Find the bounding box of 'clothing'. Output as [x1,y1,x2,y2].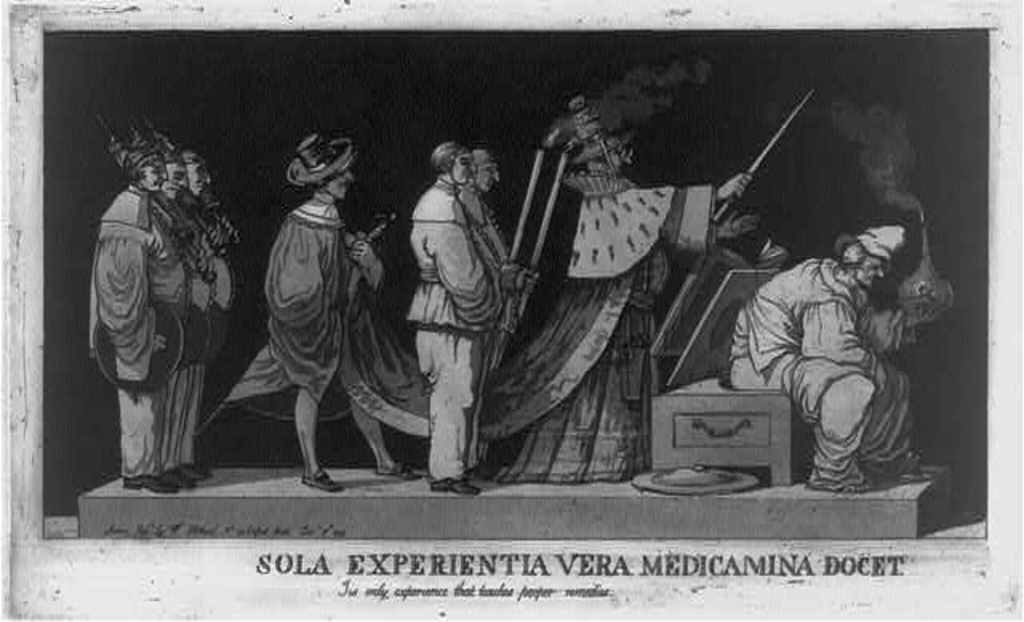
[405,174,494,481].
